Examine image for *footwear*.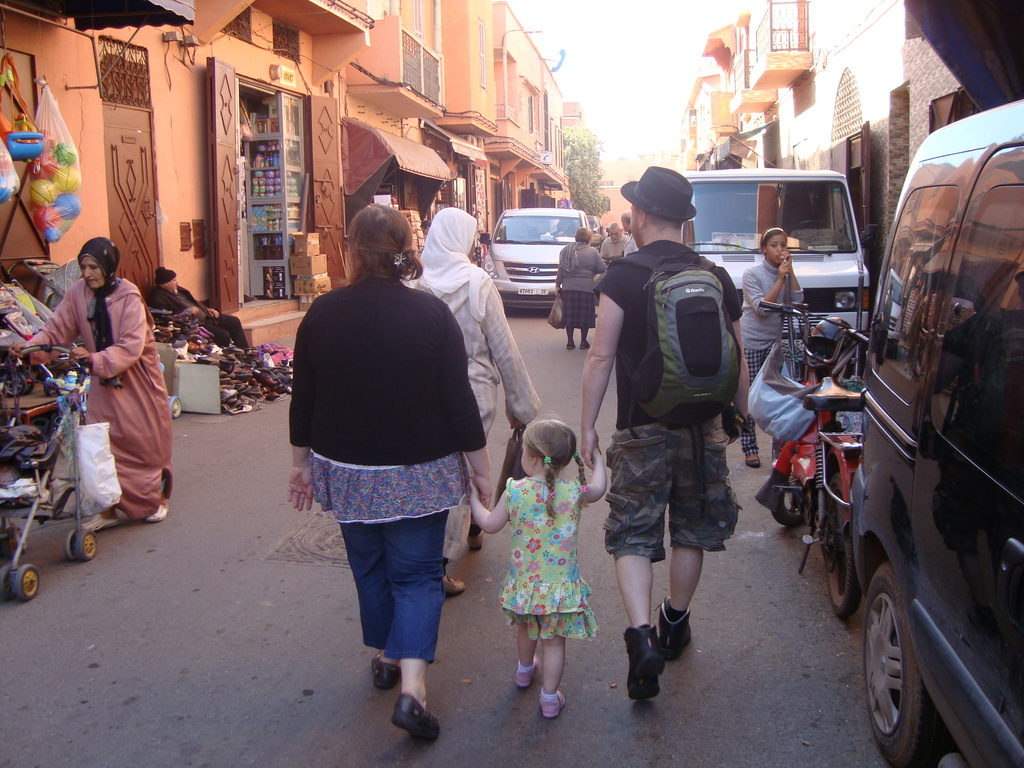
Examination result: select_region(580, 339, 591, 350).
